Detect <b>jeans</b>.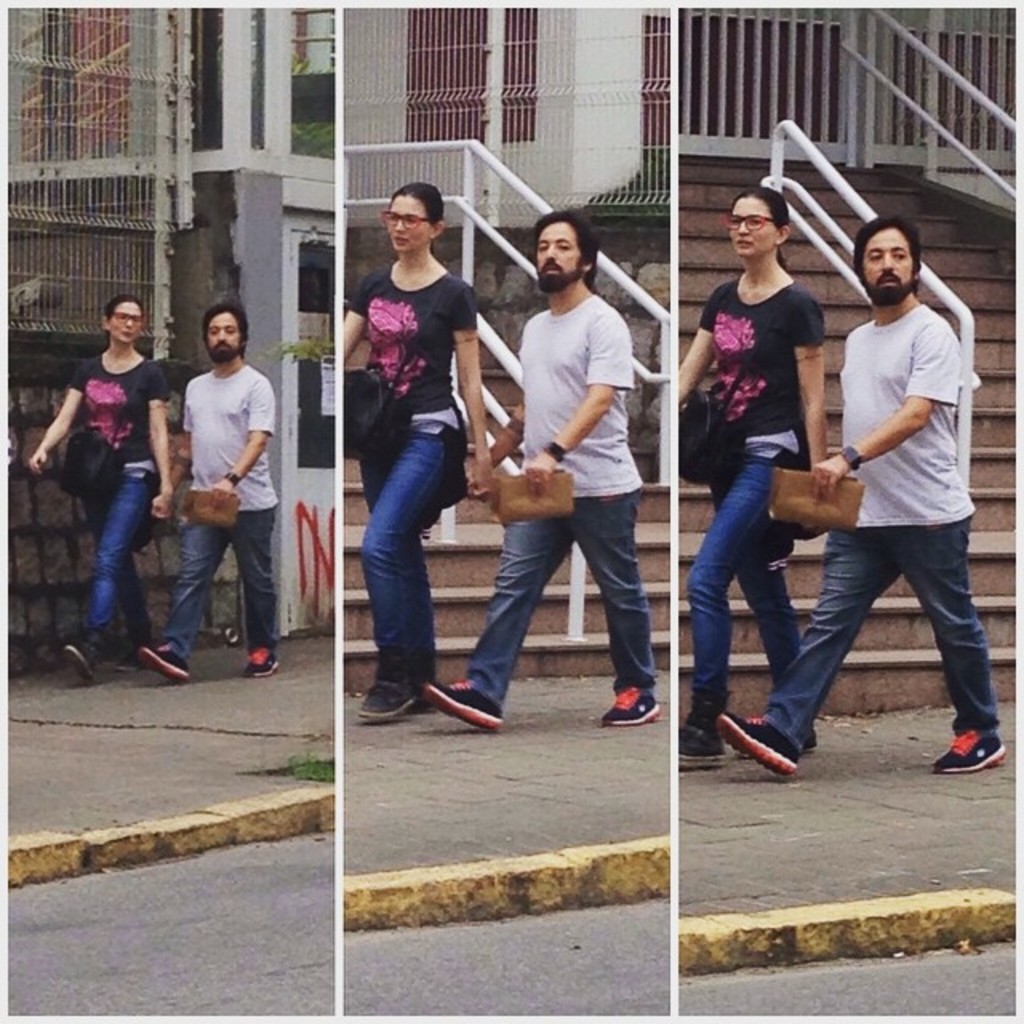
Detected at [155, 504, 275, 662].
